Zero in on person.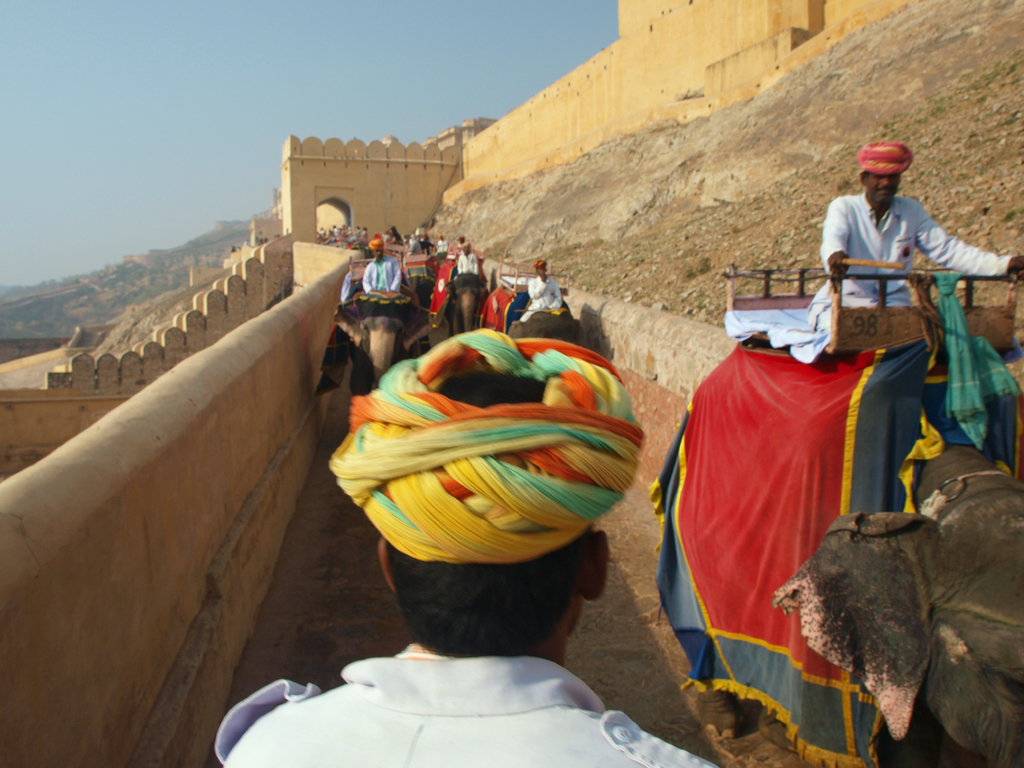
Zeroed in: bbox(384, 224, 406, 245).
